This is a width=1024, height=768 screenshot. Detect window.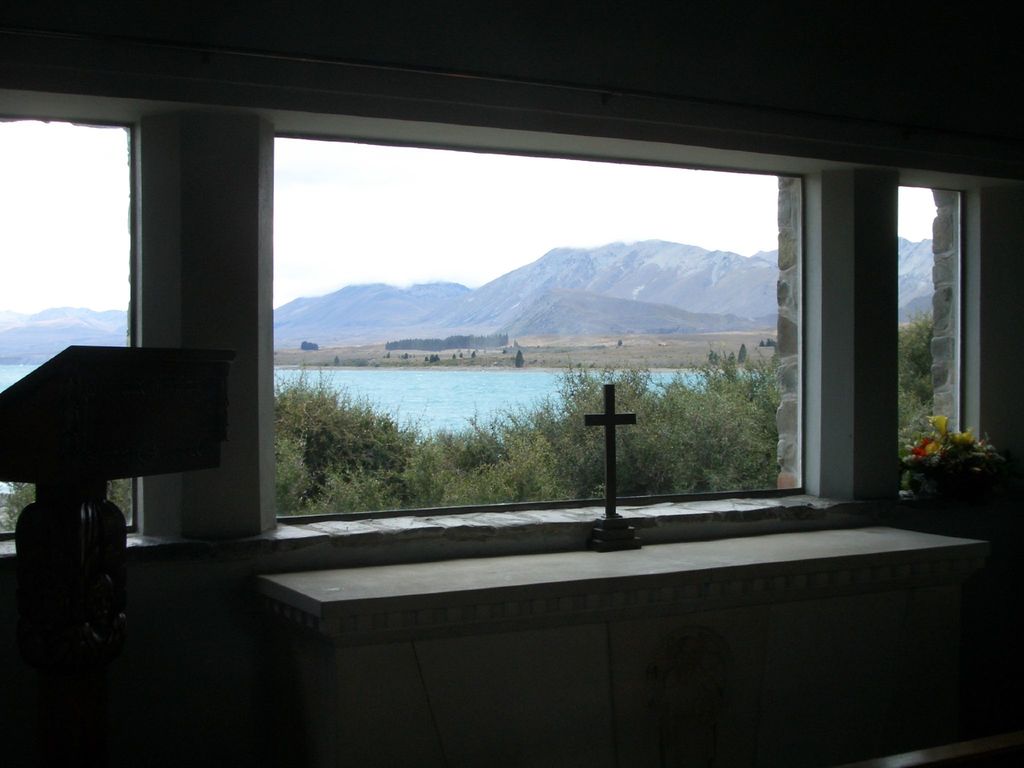
x1=897 y1=184 x2=970 y2=481.
